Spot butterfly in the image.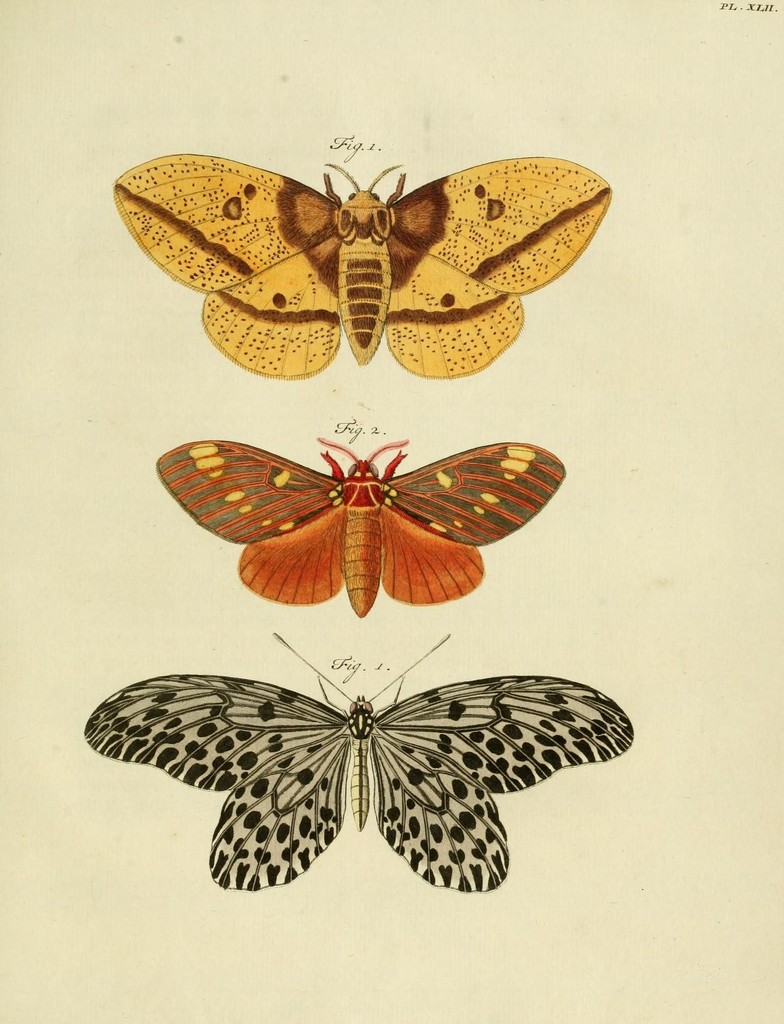
butterfly found at bbox(81, 626, 636, 890).
